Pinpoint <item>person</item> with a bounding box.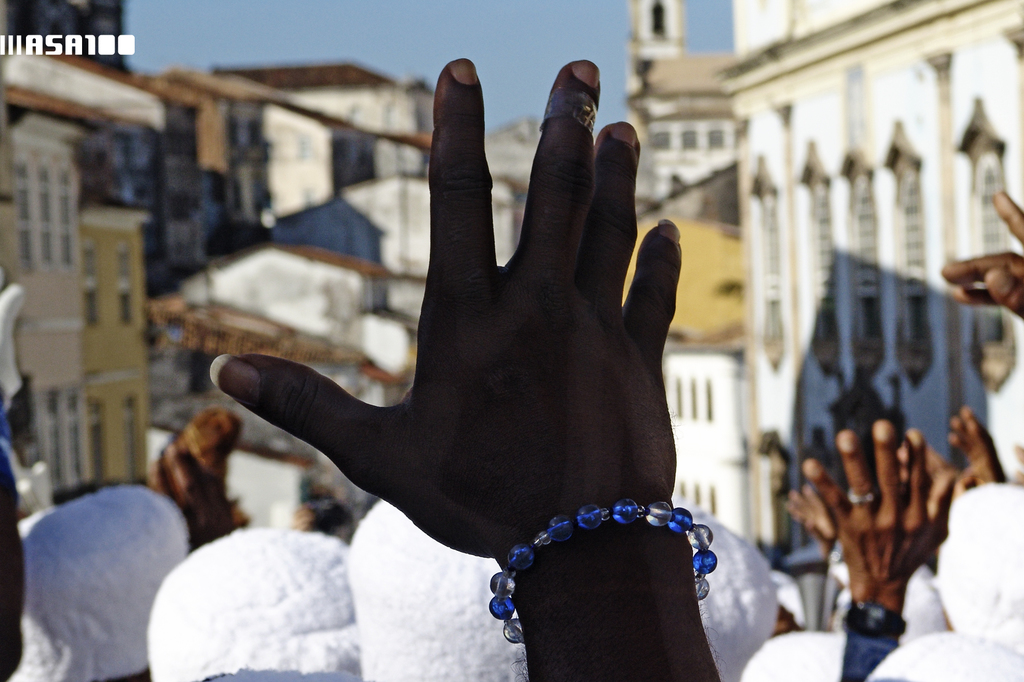
x1=0 y1=442 x2=28 y2=681.
